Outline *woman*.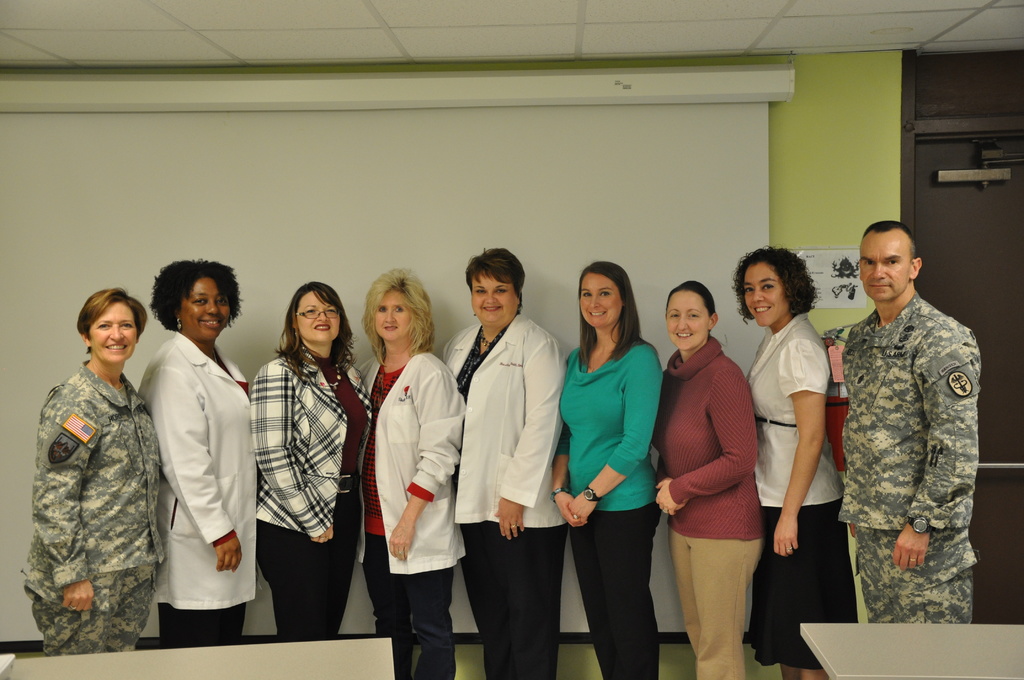
Outline: left=359, top=271, right=465, bottom=679.
